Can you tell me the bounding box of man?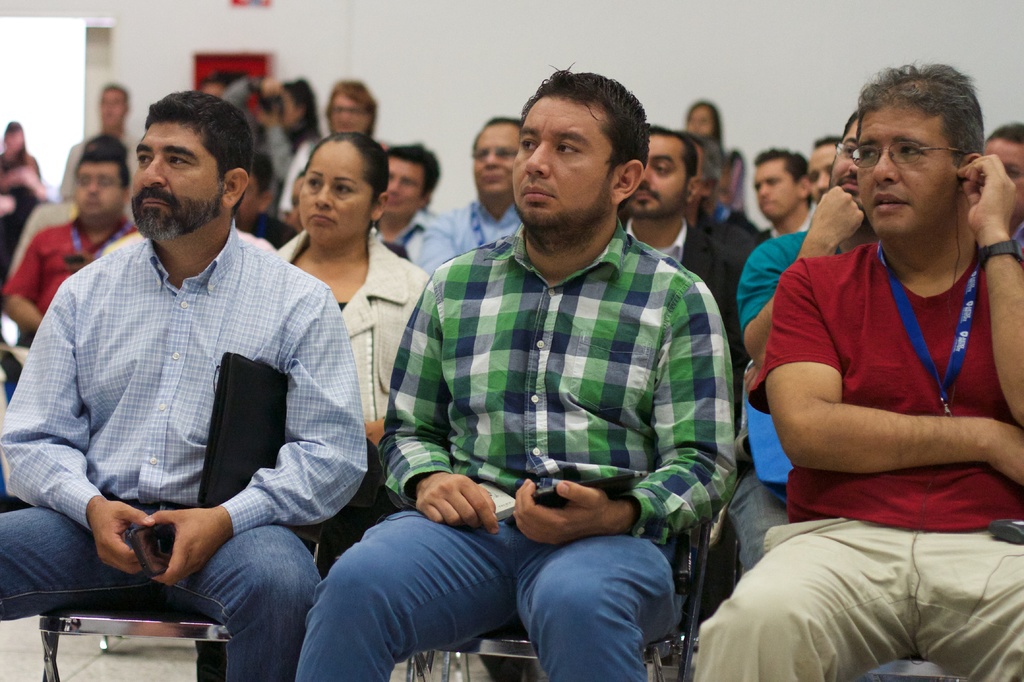
744 147 814 253.
